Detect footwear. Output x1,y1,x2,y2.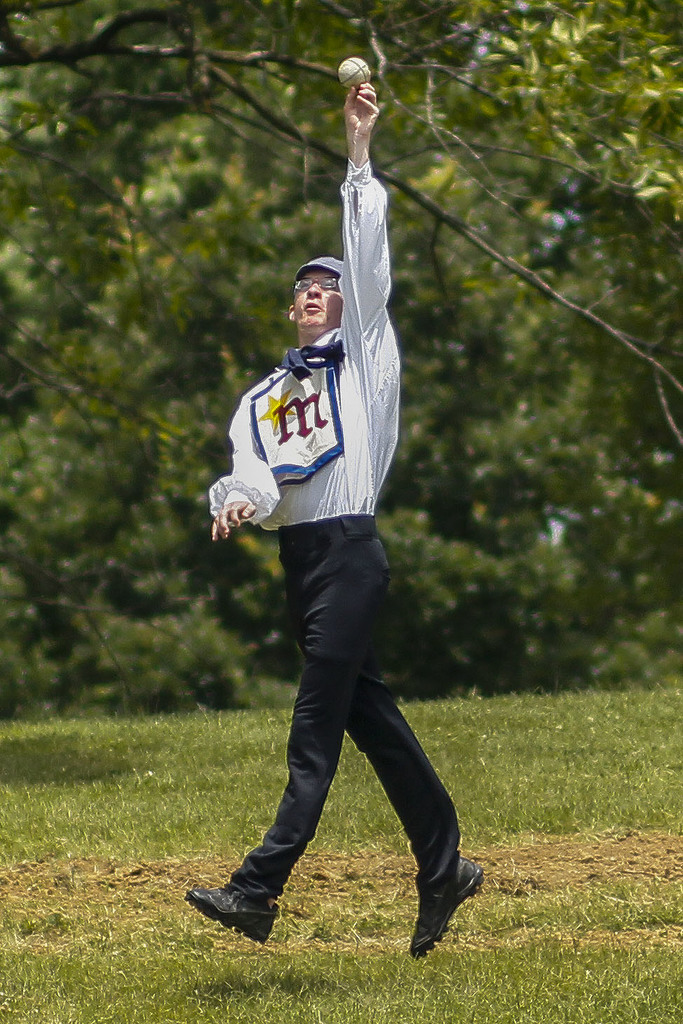
177,878,273,952.
